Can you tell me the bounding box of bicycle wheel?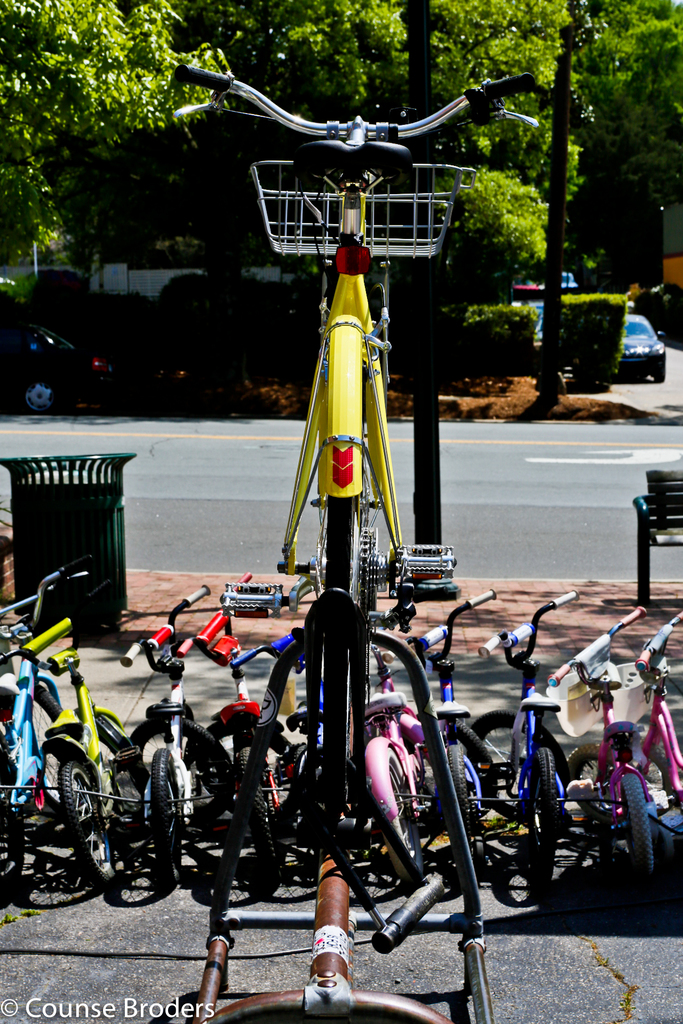
crop(377, 749, 420, 881).
